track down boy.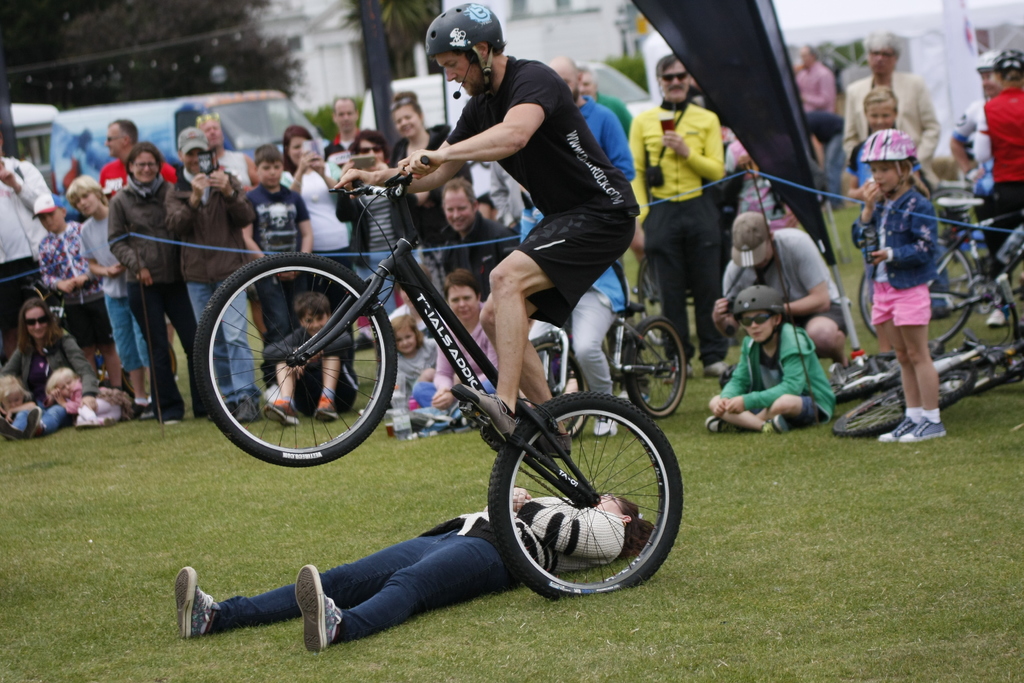
Tracked to BBox(846, 84, 938, 353).
